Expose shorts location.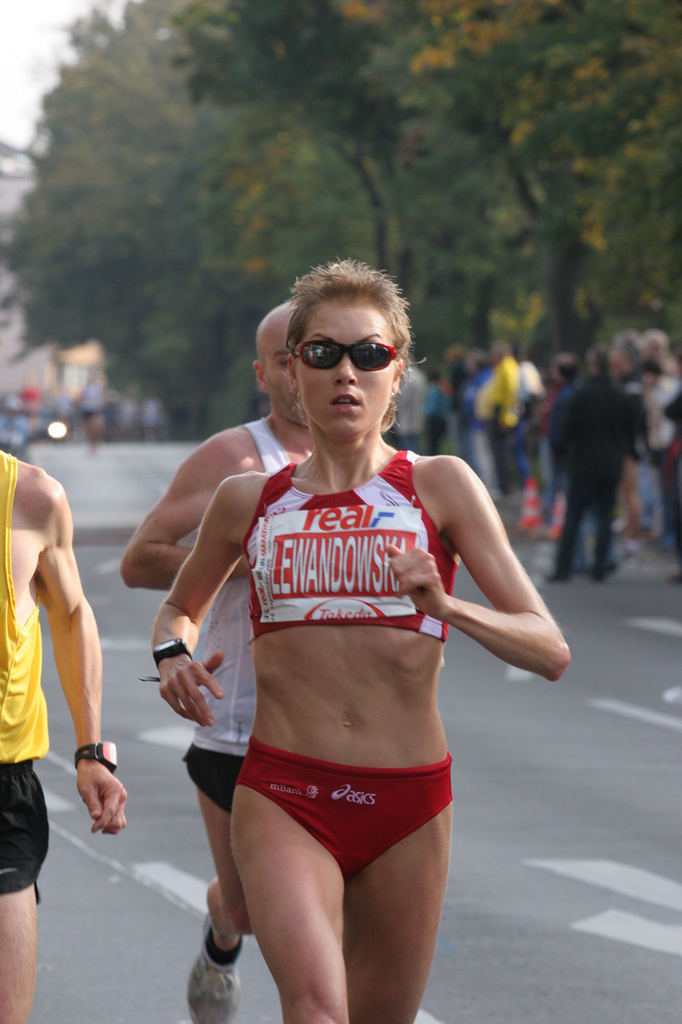
Exposed at (left=175, top=746, right=247, bottom=816).
